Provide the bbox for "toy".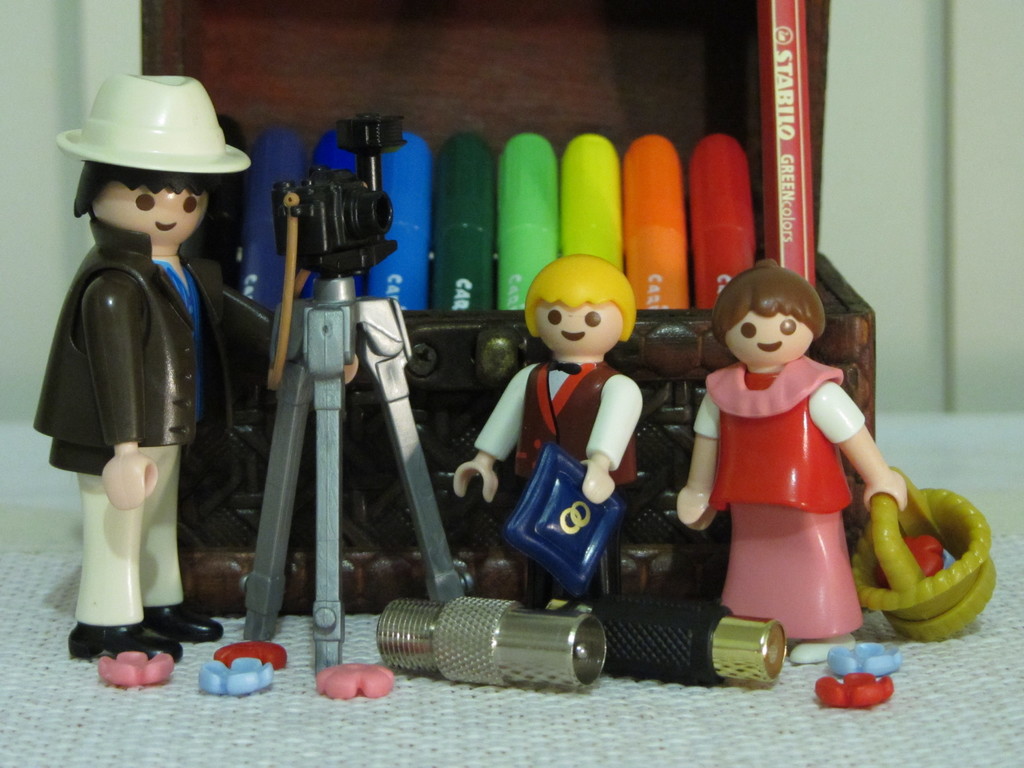
198,653,272,694.
